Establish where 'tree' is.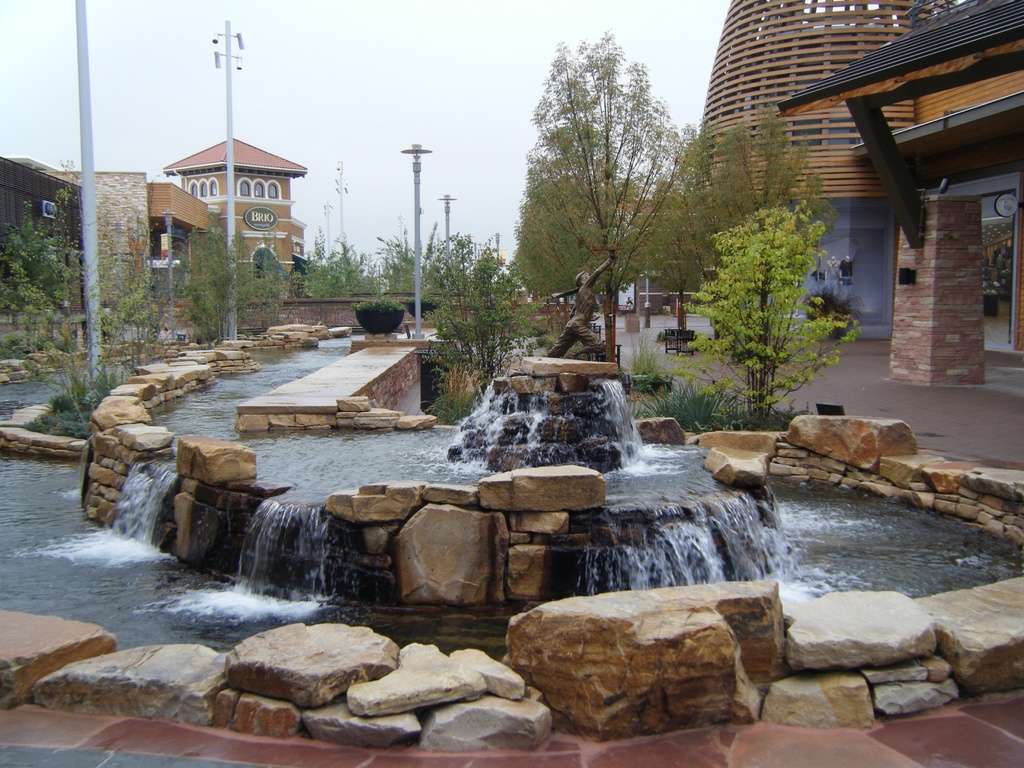
Established at [x1=499, y1=37, x2=707, y2=367].
